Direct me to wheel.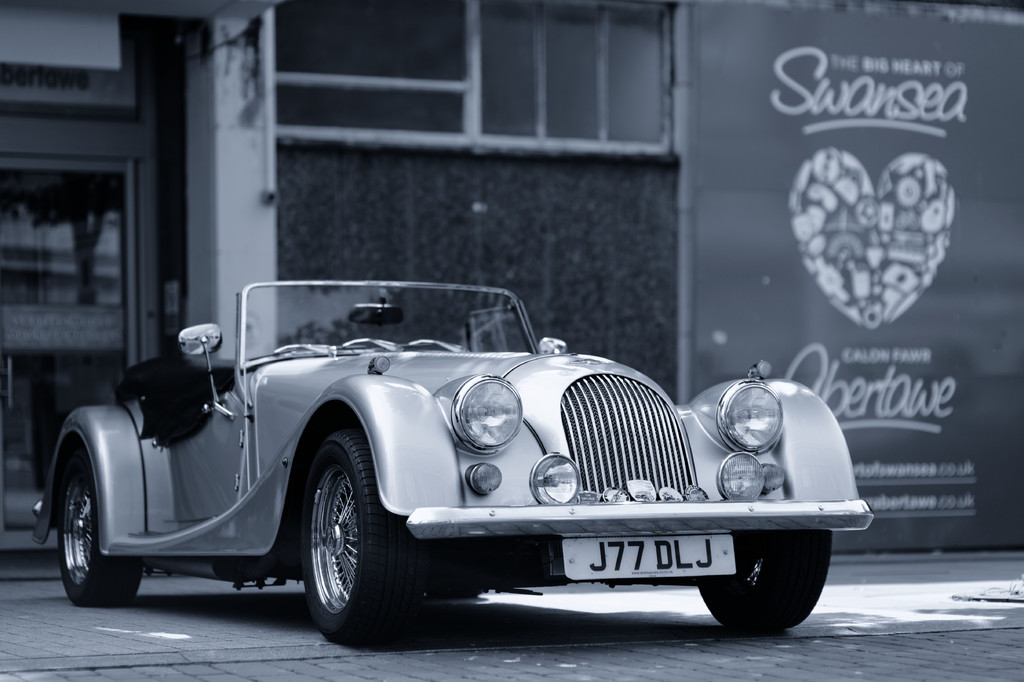
Direction: (698,532,831,628).
